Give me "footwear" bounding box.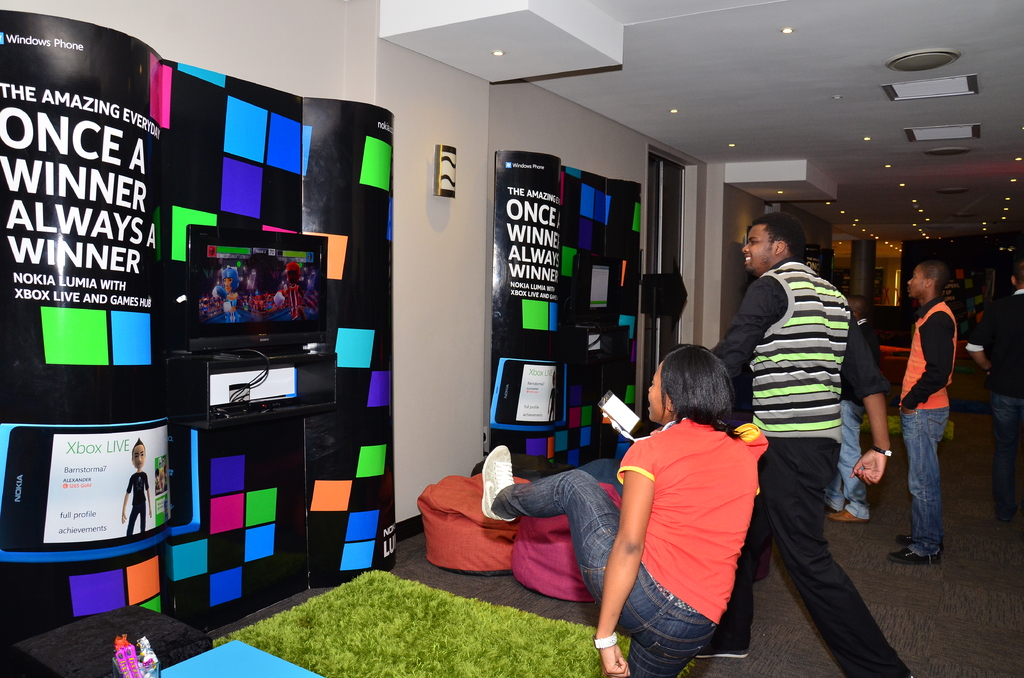
(899,535,919,544).
